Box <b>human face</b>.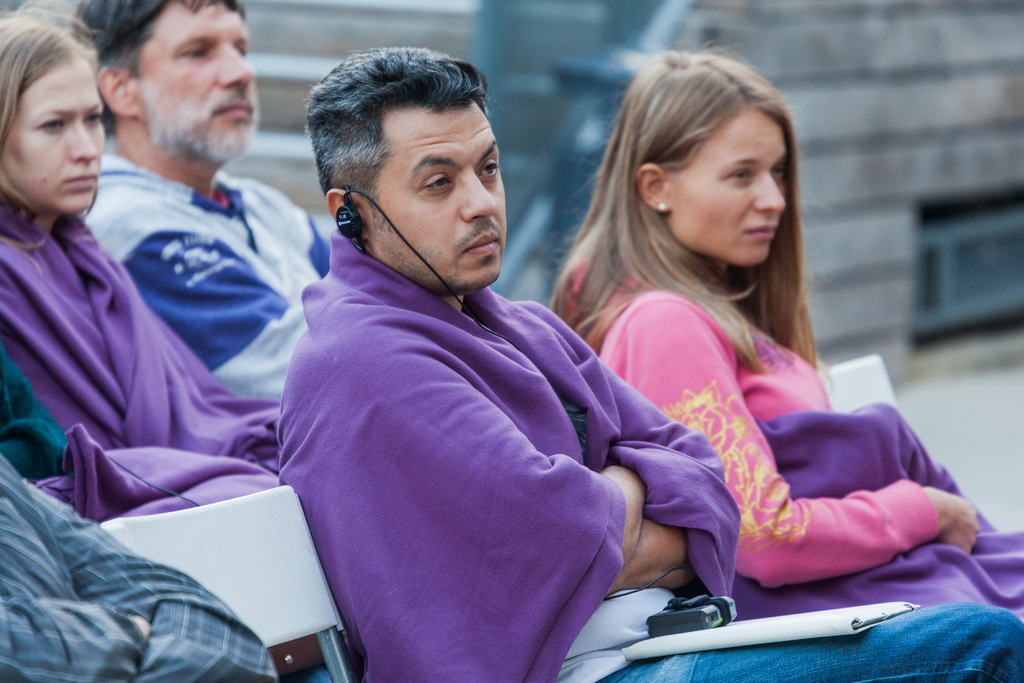
0, 74, 102, 219.
